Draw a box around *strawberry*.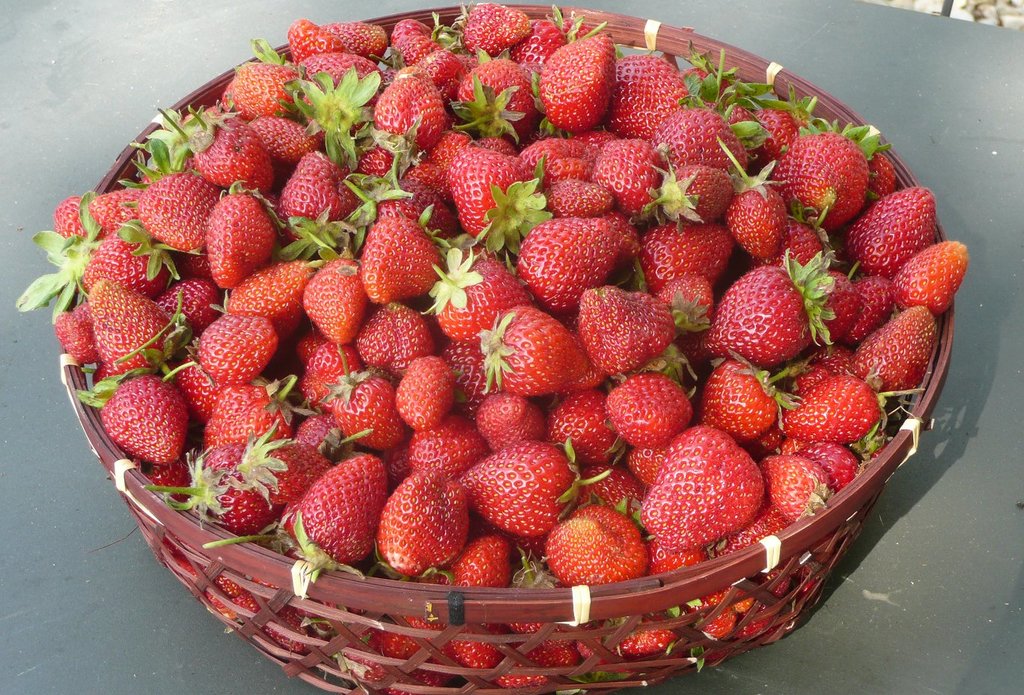
region(351, 67, 439, 180).
